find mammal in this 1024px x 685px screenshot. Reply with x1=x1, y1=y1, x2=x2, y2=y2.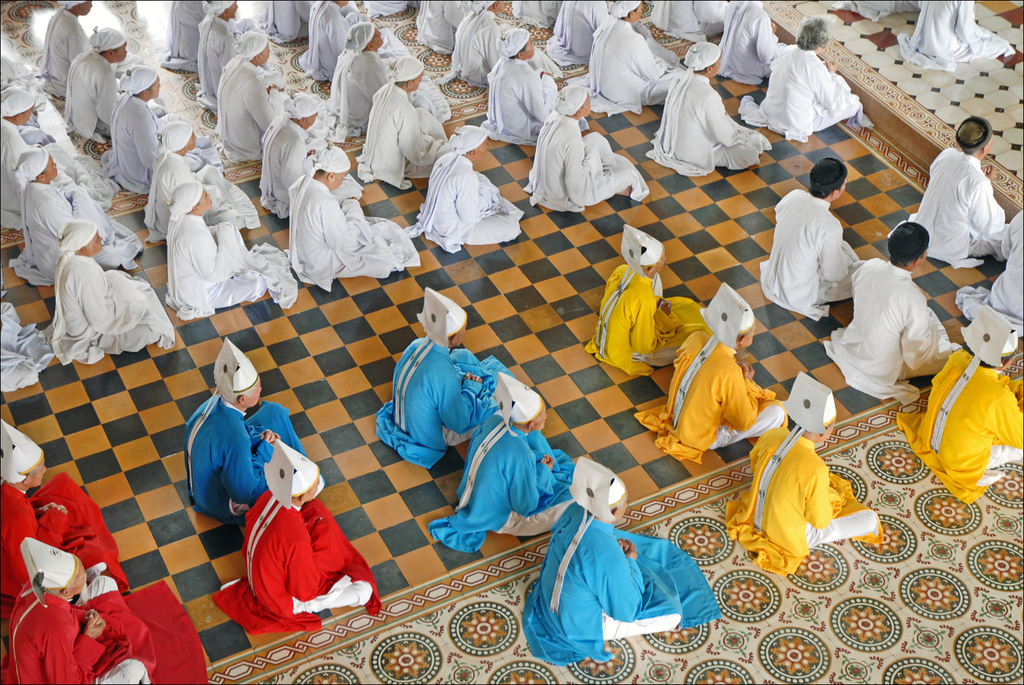
x1=211, y1=435, x2=381, y2=633.
